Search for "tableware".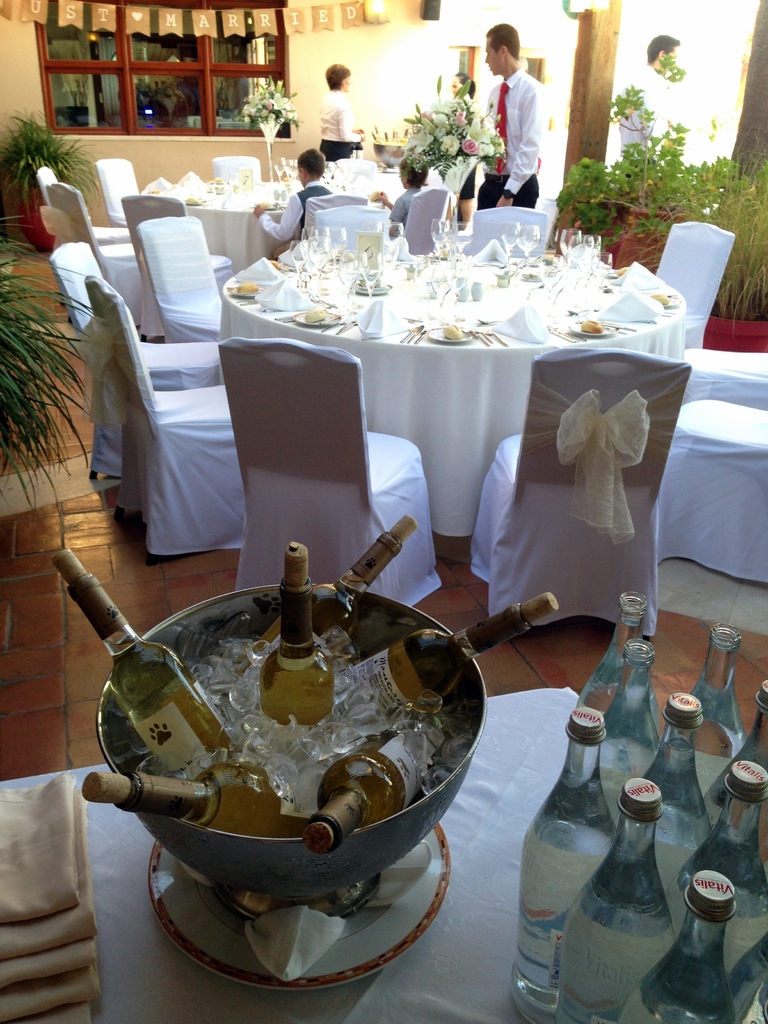
Found at {"x1": 378, "y1": 223, "x2": 401, "y2": 273}.
